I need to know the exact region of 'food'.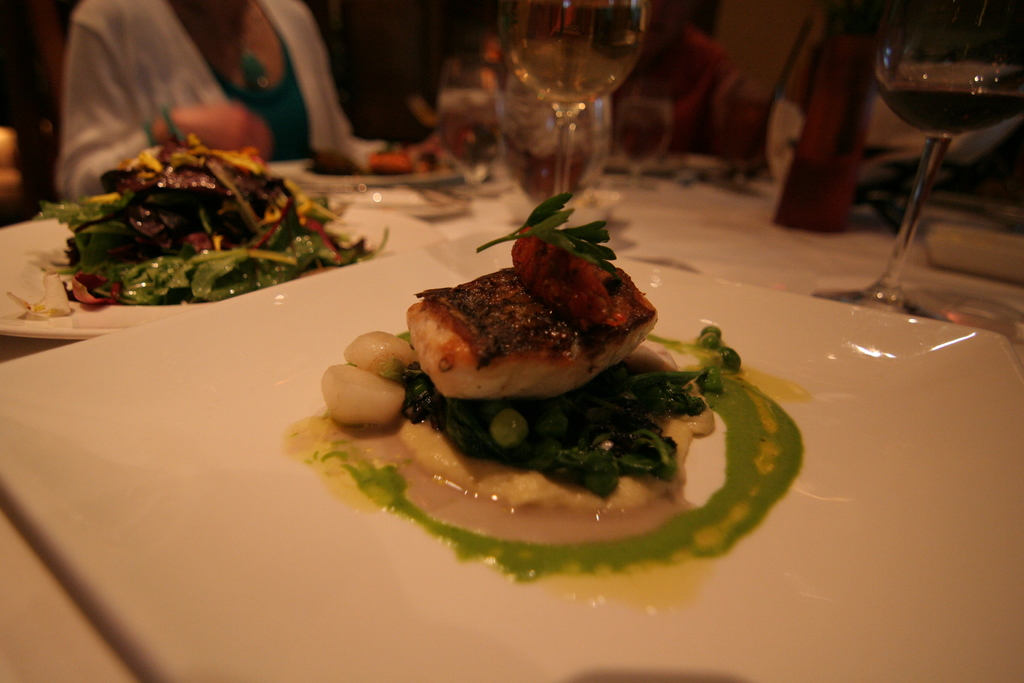
Region: rect(281, 189, 809, 590).
